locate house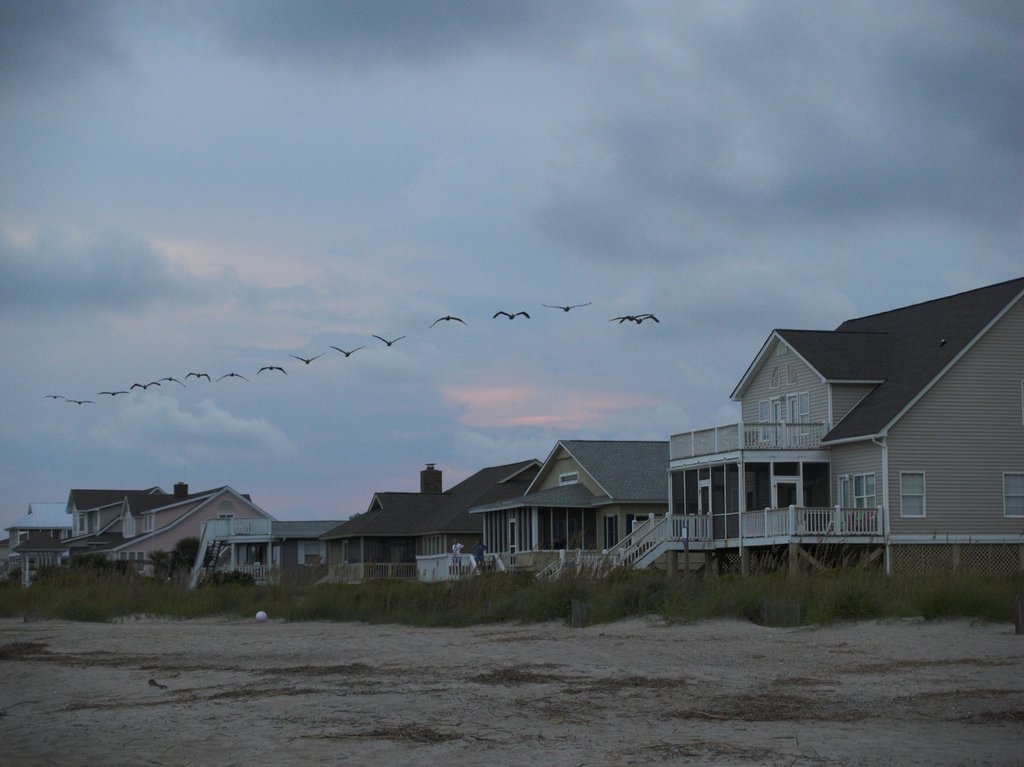
bbox=[13, 488, 280, 580]
